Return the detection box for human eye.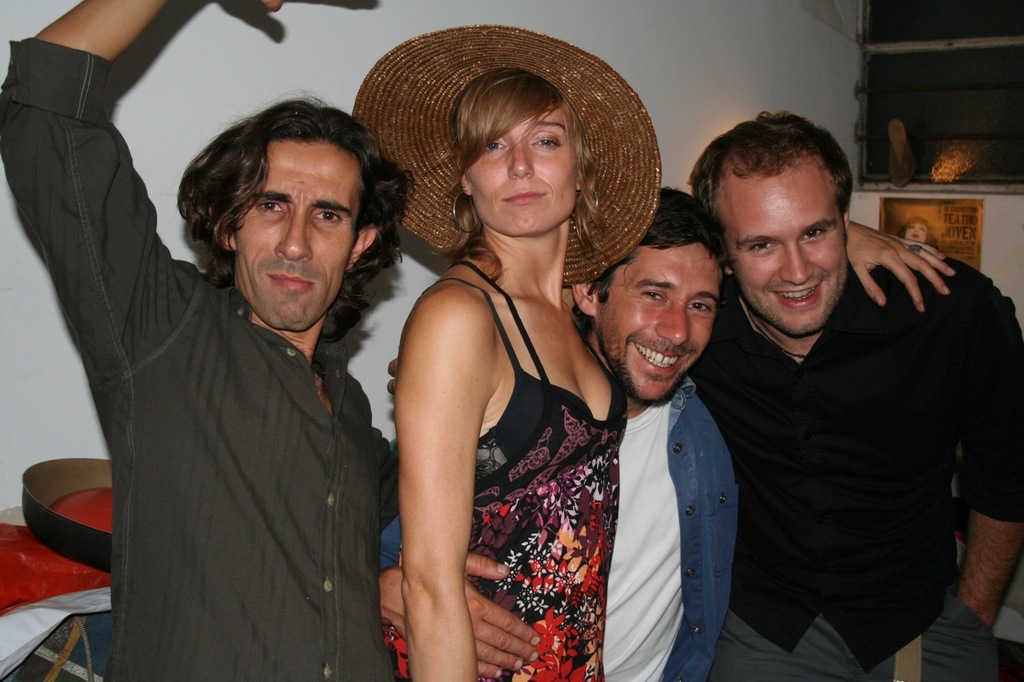
<box>310,213,344,225</box>.
